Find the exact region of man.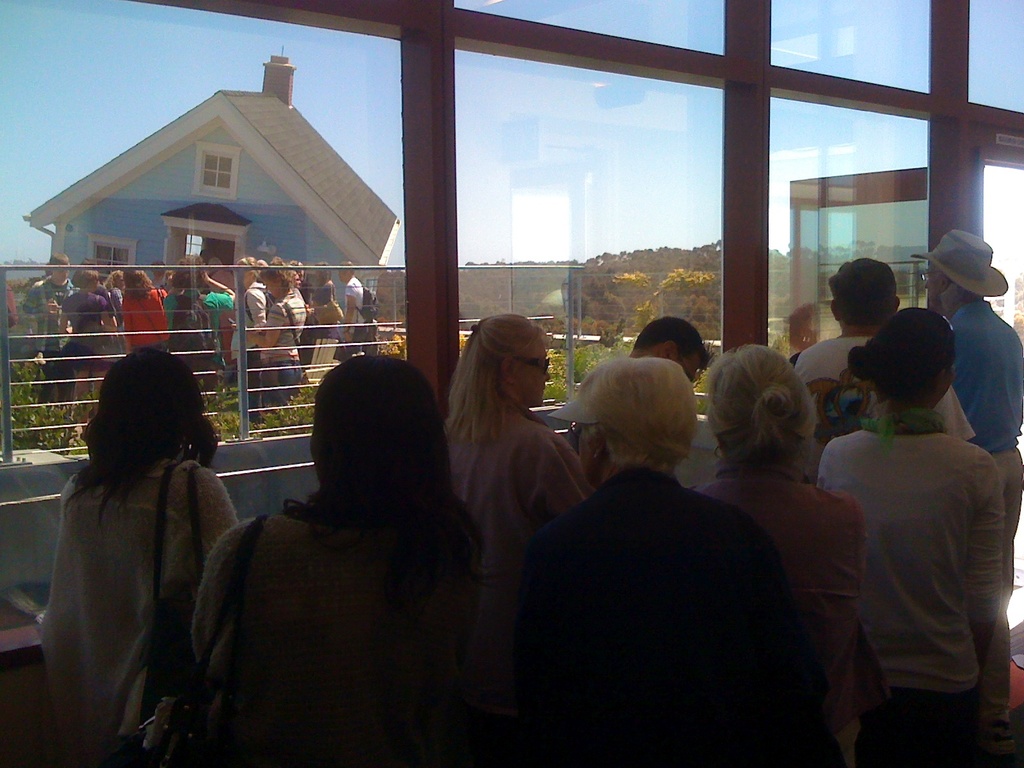
Exact region: bbox=[24, 250, 79, 405].
